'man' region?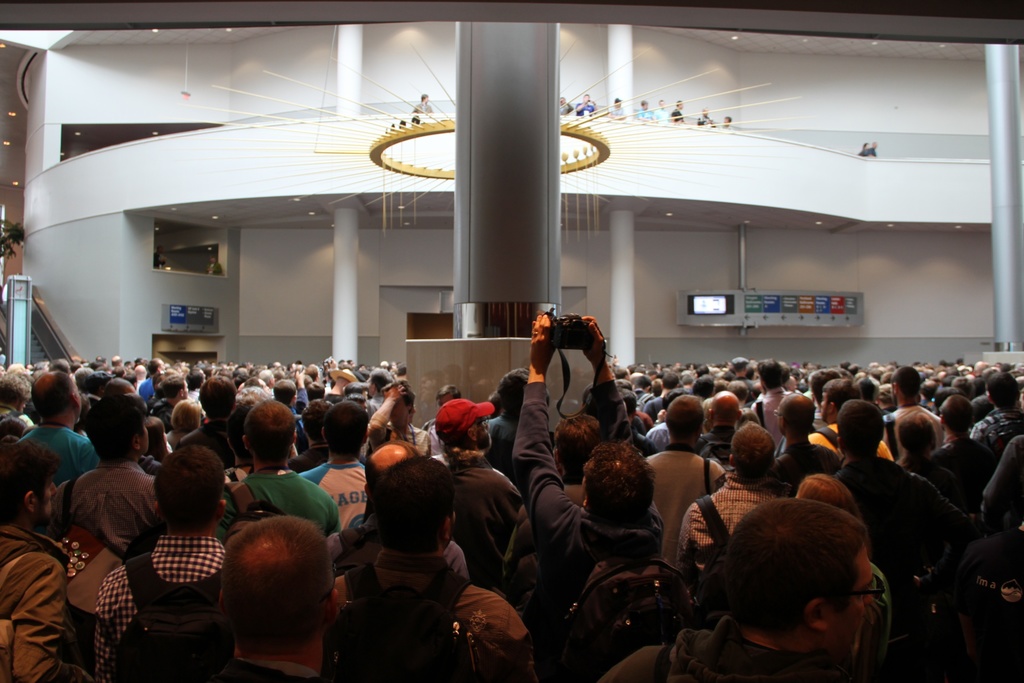
detection(673, 423, 793, 567)
